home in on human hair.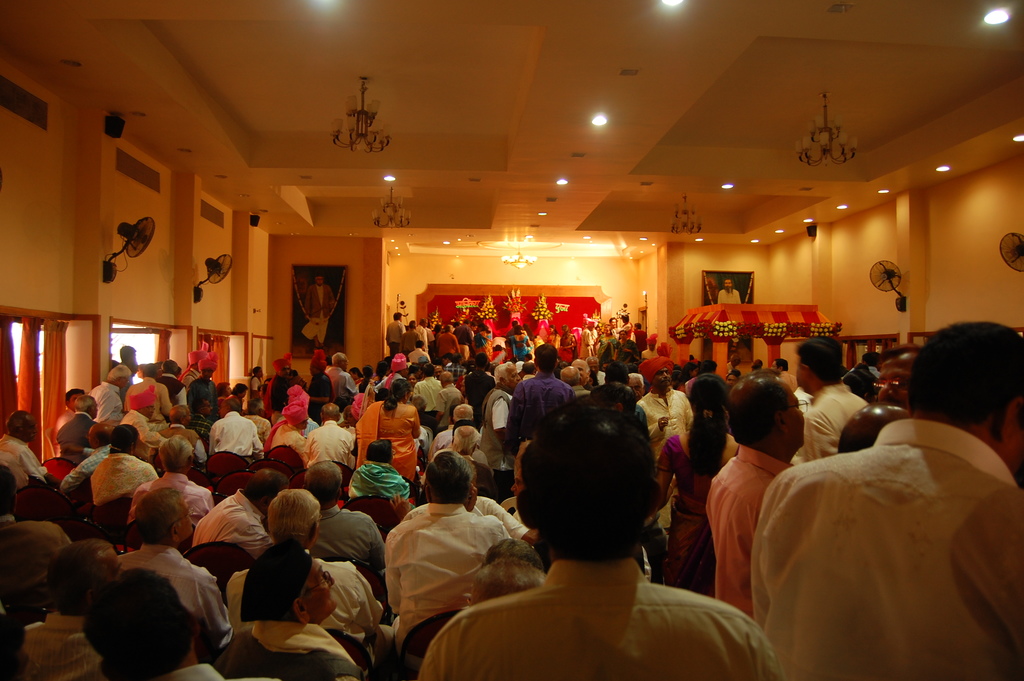
Homed in at select_region(321, 405, 340, 418).
